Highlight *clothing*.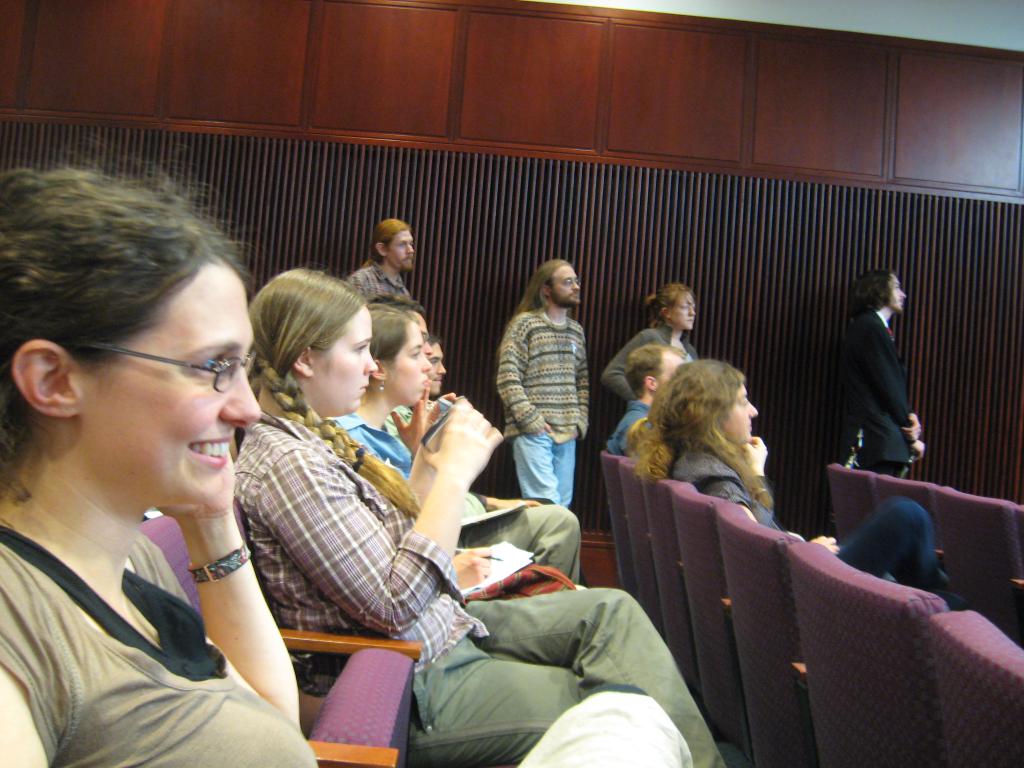
Highlighted region: x1=673, y1=444, x2=953, y2=607.
